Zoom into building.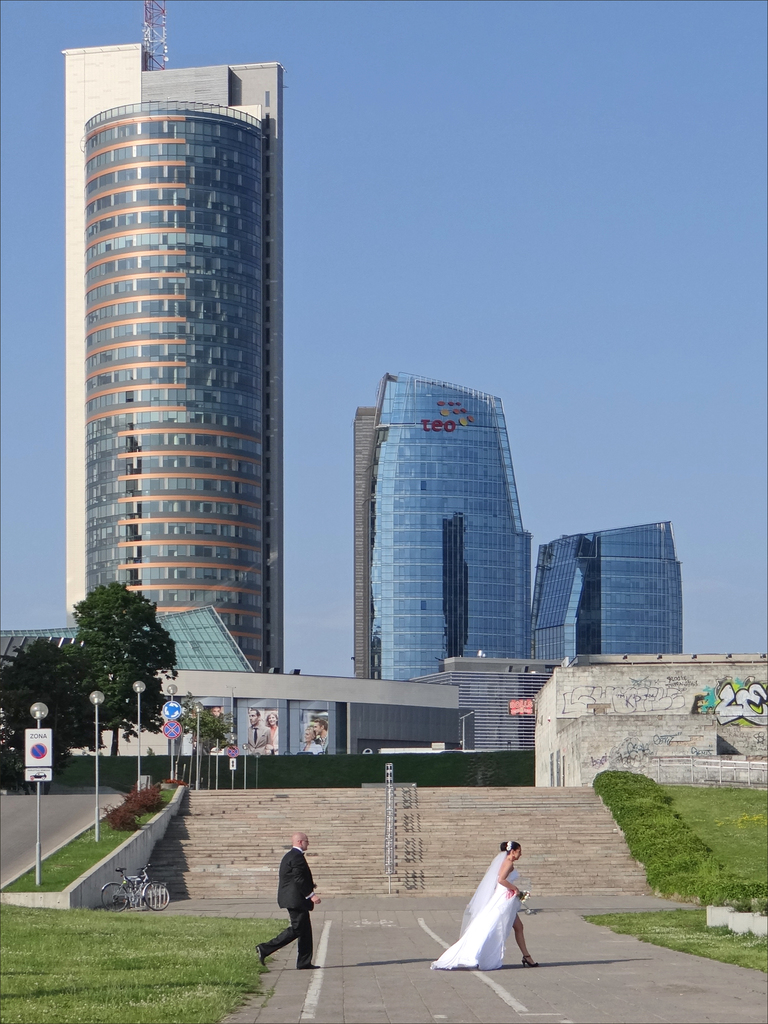
Zoom target: bbox=[62, 43, 286, 678].
